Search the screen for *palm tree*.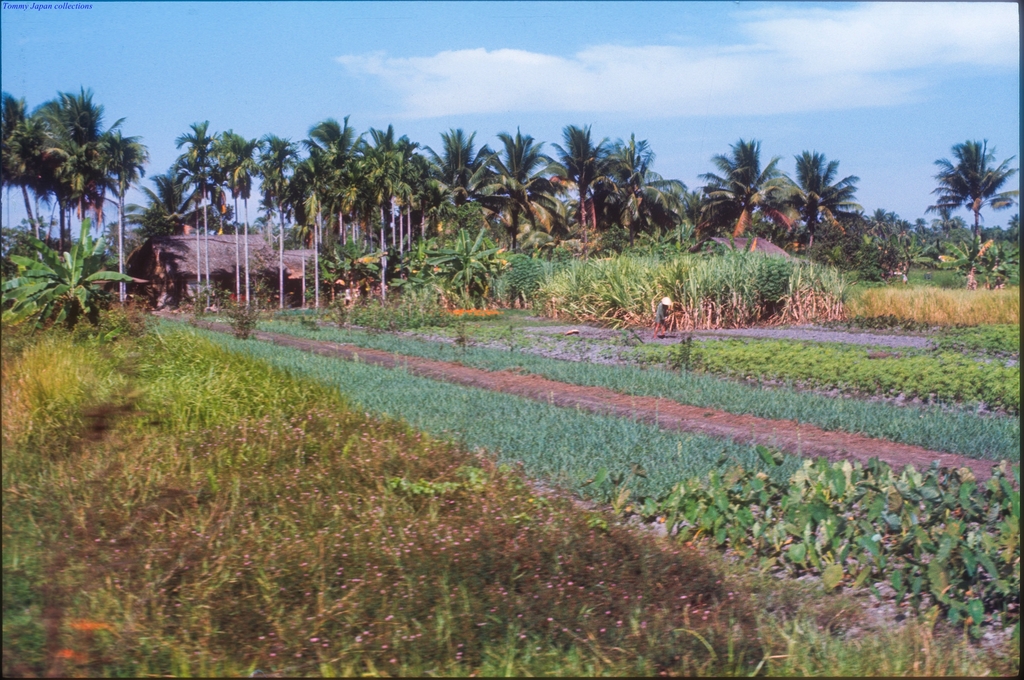
Found at (159, 113, 257, 298).
